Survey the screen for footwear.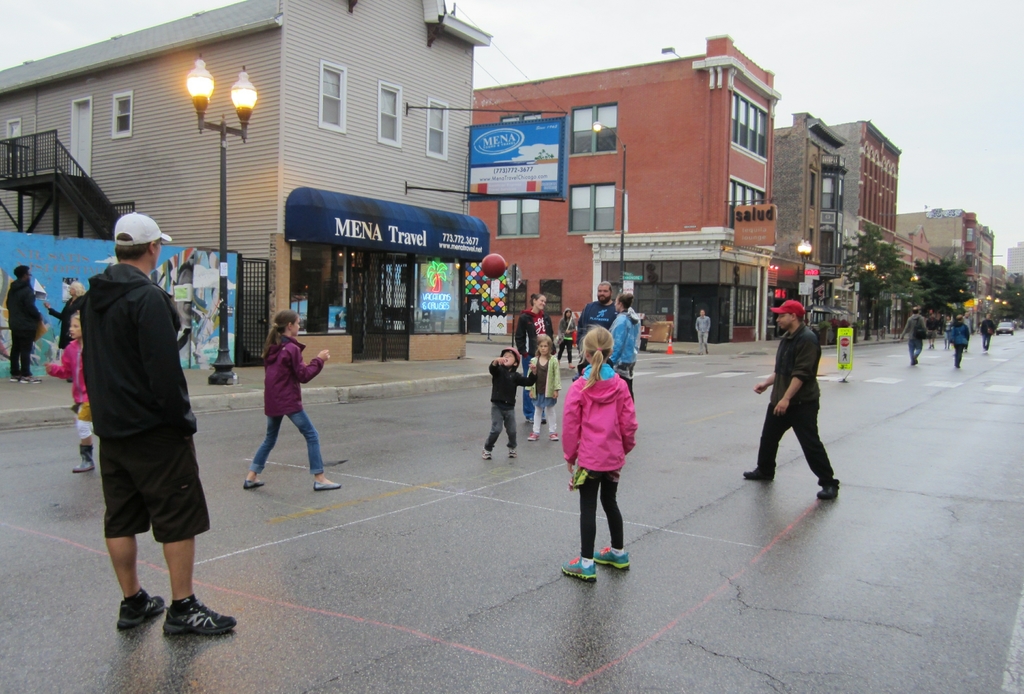
Survey found: Rect(479, 450, 491, 463).
